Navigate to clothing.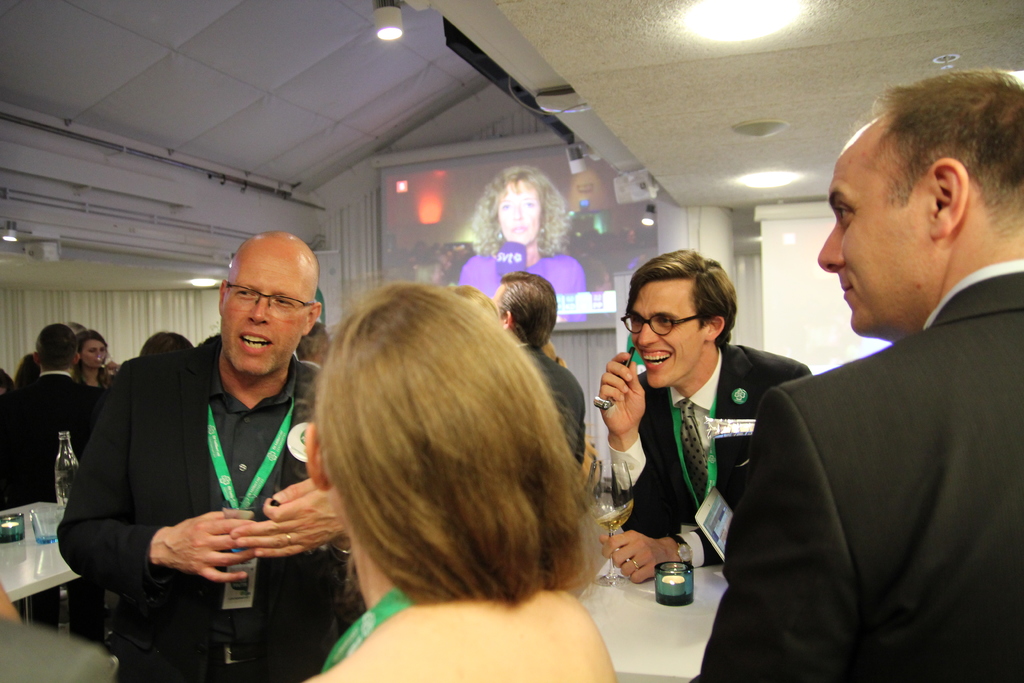
Navigation target: 604, 341, 811, 567.
